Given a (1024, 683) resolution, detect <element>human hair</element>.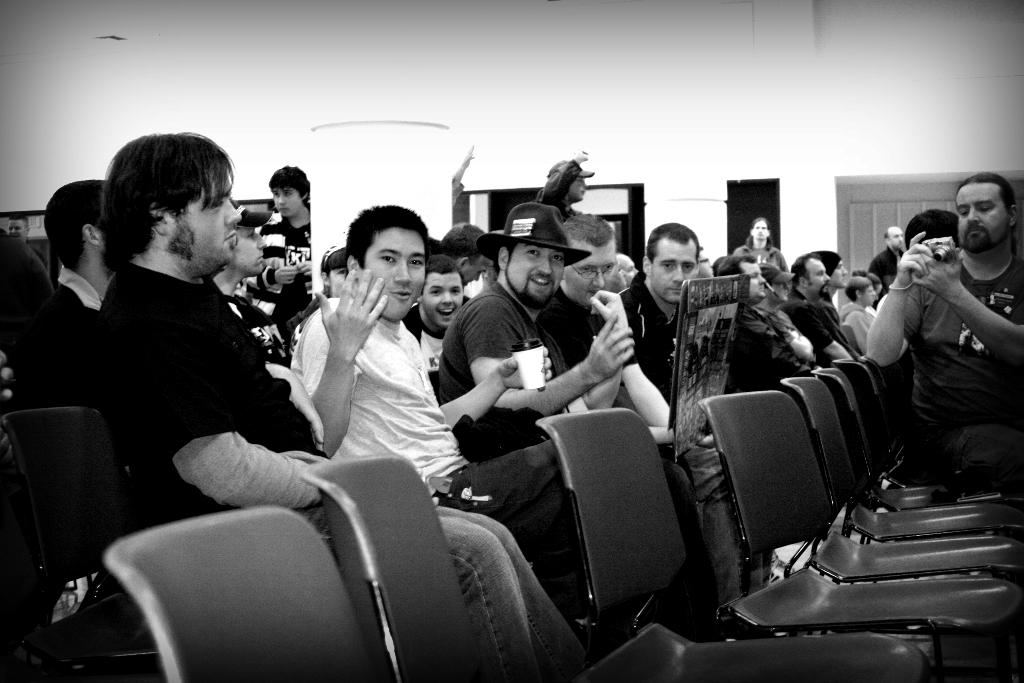
box=[42, 178, 105, 273].
